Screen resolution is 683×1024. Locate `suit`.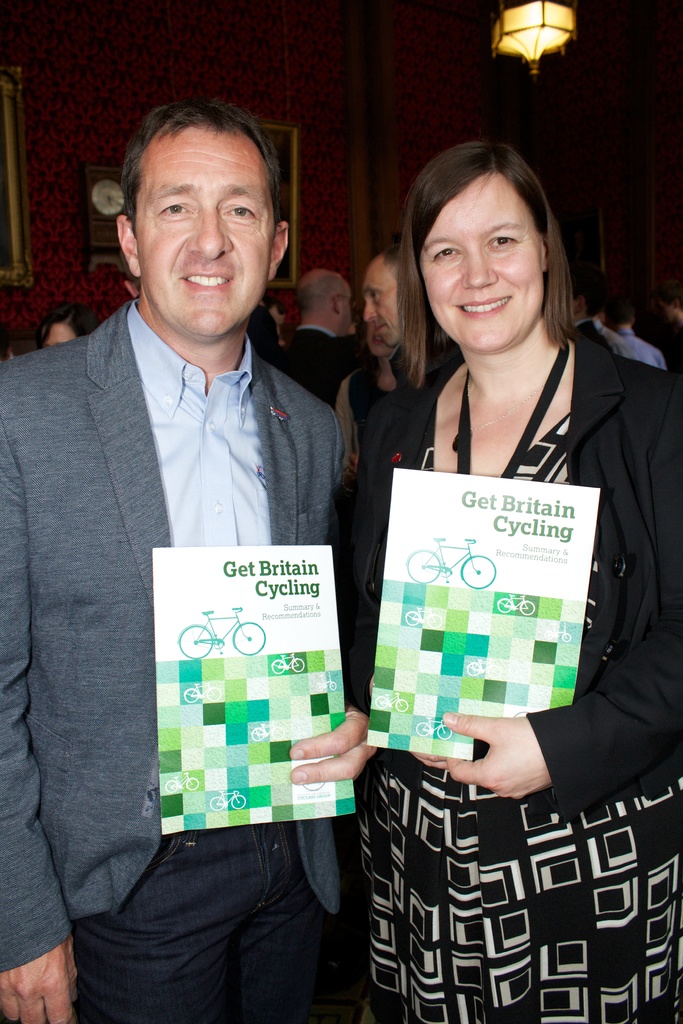
x1=334, y1=333, x2=682, y2=820.
